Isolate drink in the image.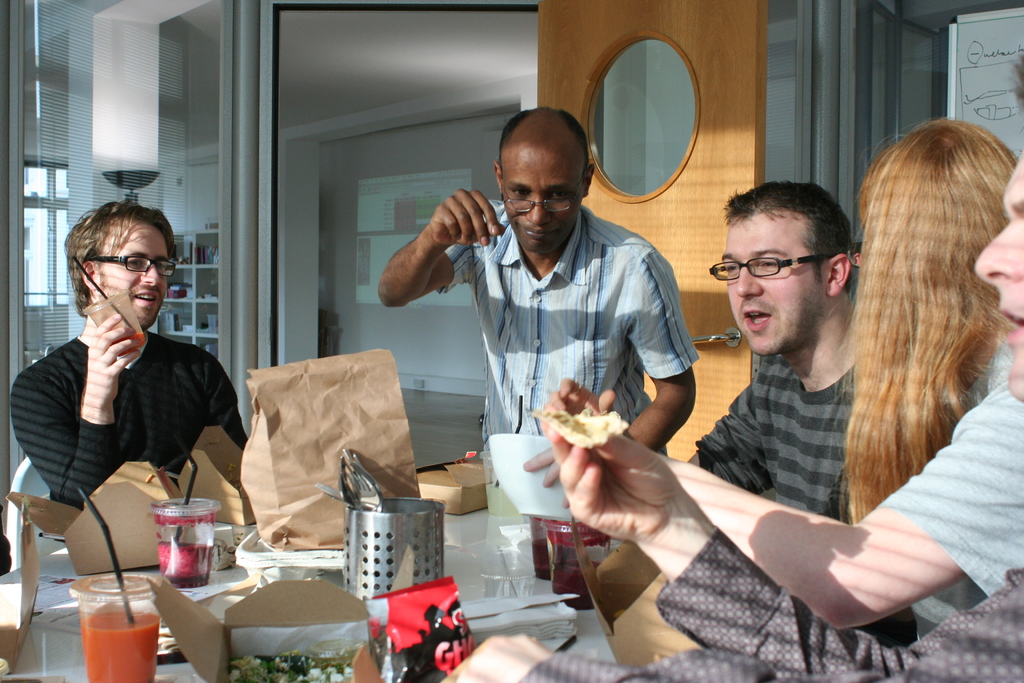
Isolated region: 528, 538, 577, 578.
